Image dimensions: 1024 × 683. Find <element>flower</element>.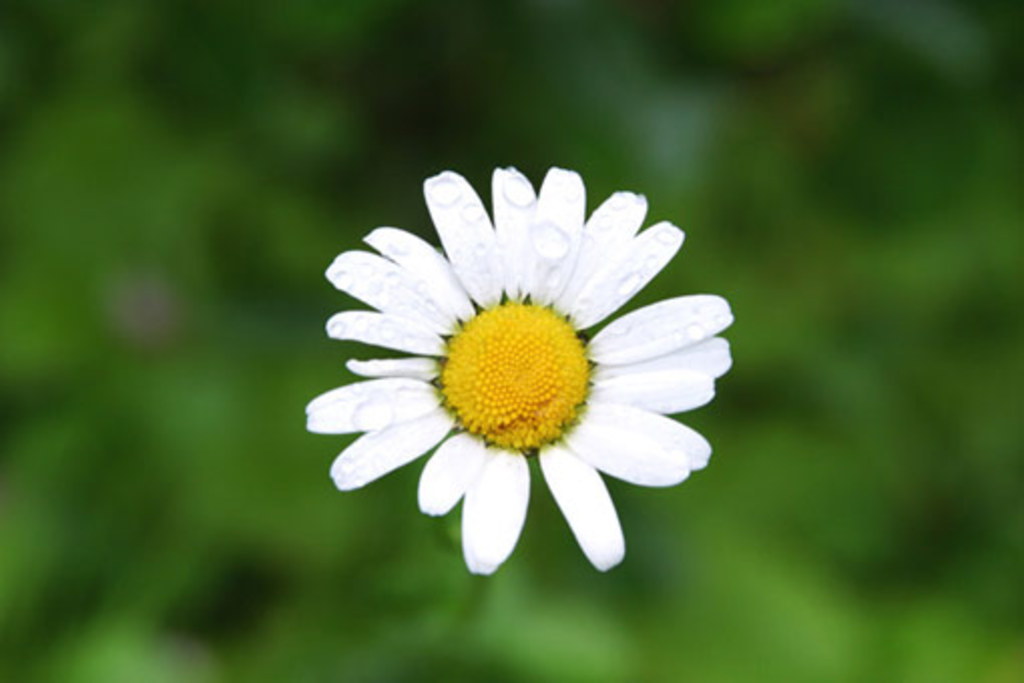
<region>305, 165, 739, 589</region>.
